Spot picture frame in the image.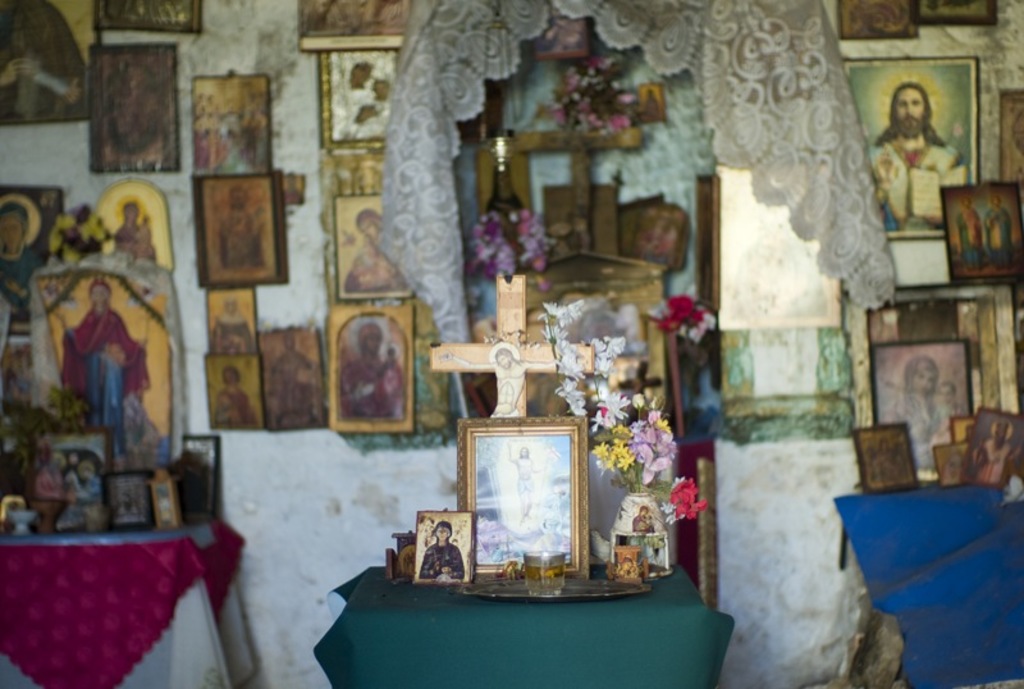
picture frame found at {"left": 269, "top": 324, "right": 328, "bottom": 430}.
